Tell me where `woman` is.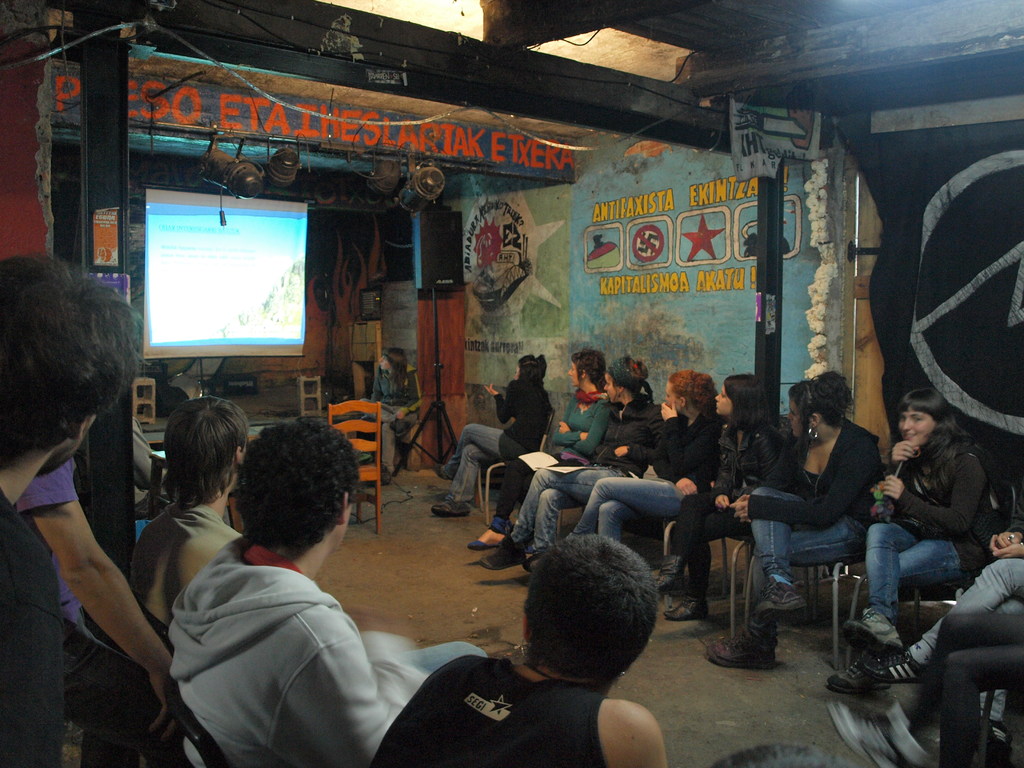
`woman` is at select_region(468, 349, 616, 551).
